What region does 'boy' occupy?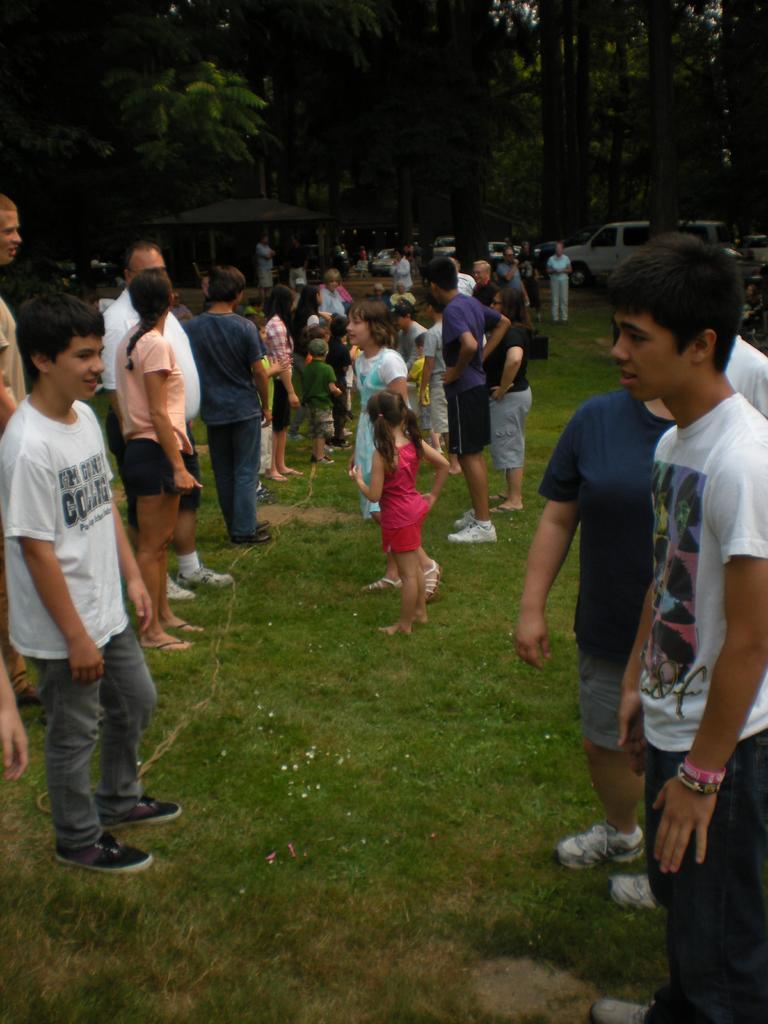
bbox=[182, 267, 269, 541].
